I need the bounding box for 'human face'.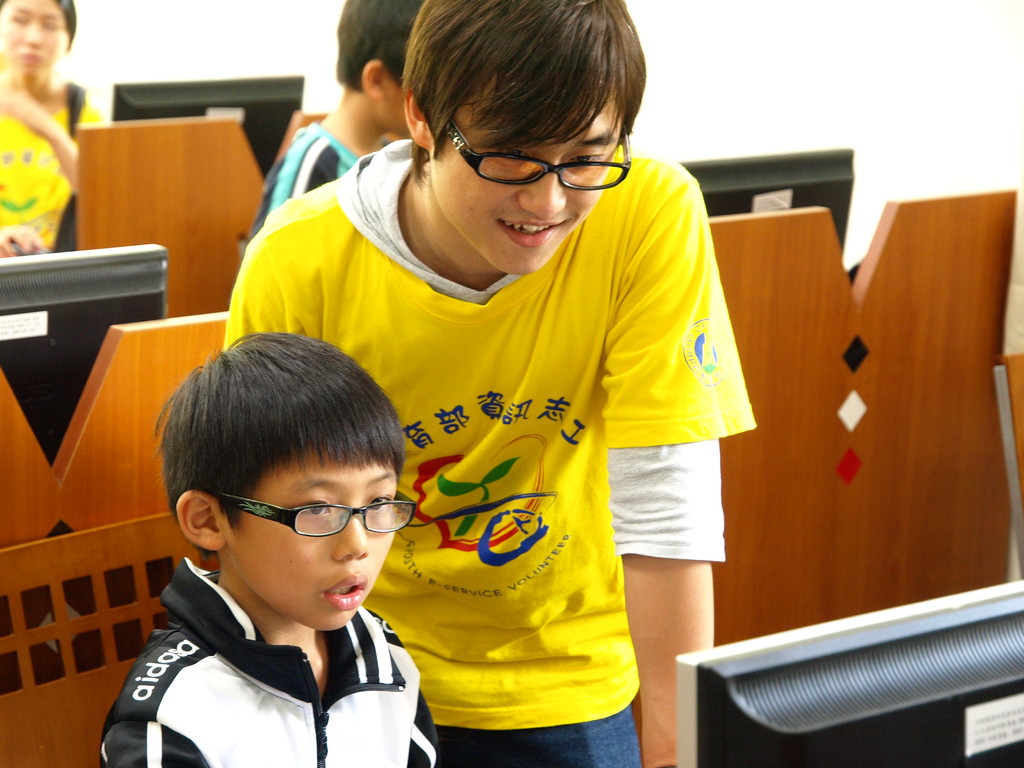
Here it is: box(0, 0, 65, 76).
